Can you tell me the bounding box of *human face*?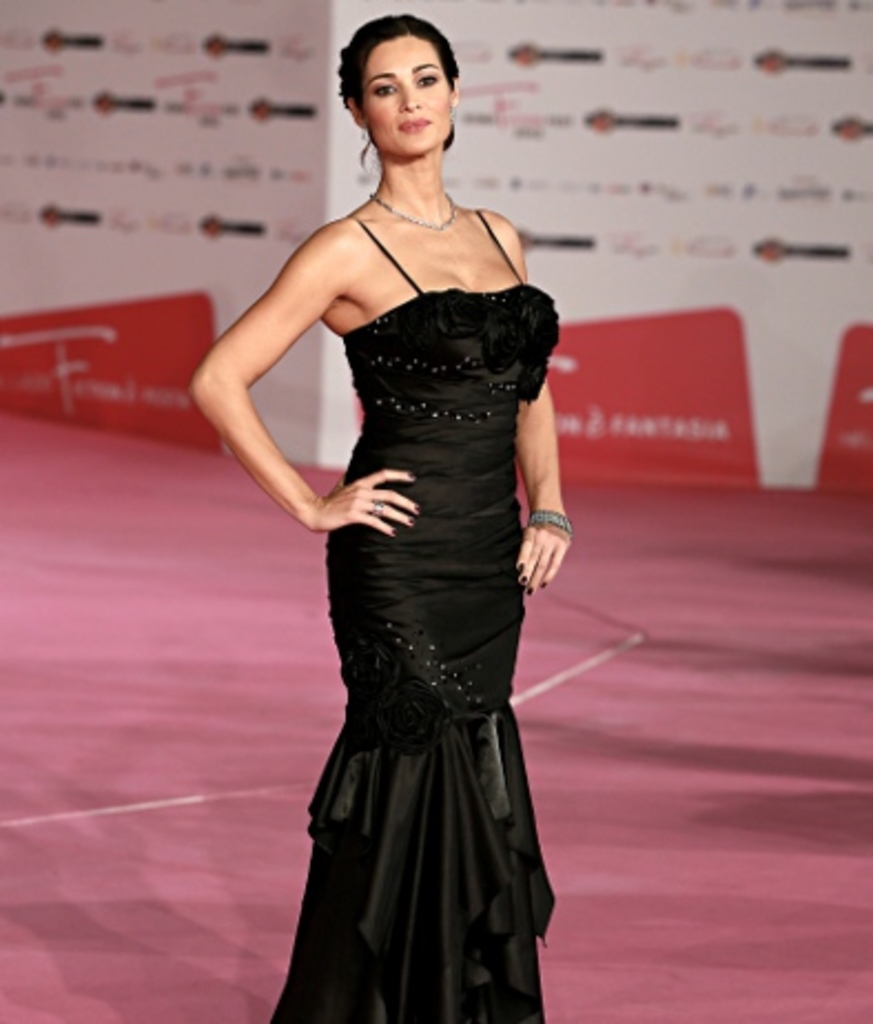
locate(359, 29, 456, 157).
